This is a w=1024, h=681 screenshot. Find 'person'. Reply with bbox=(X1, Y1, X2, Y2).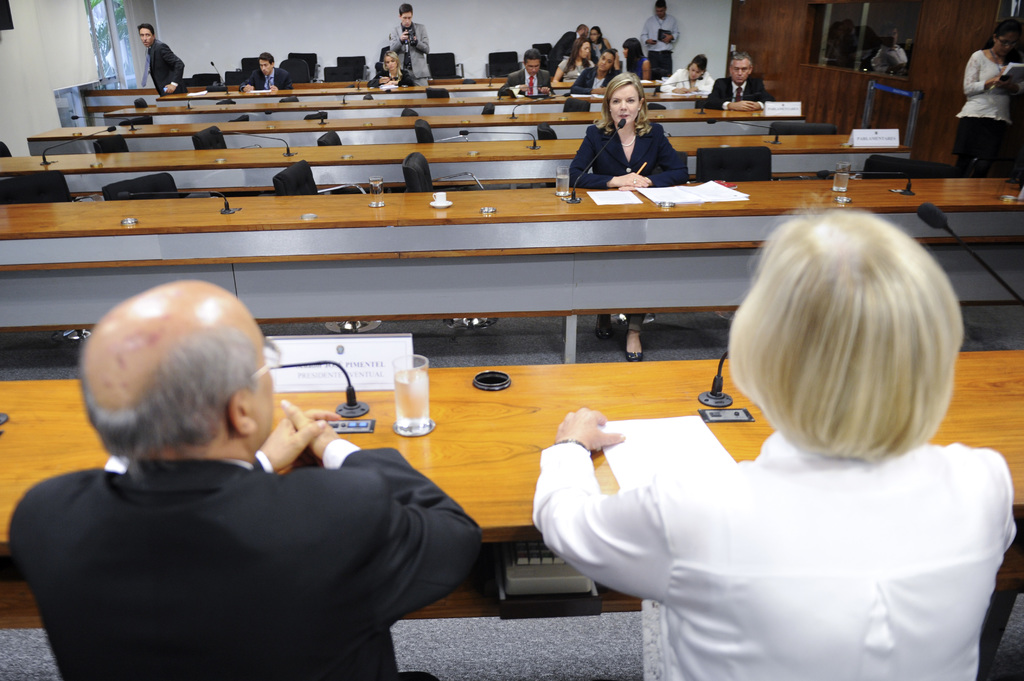
bbox=(396, 4, 429, 83).
